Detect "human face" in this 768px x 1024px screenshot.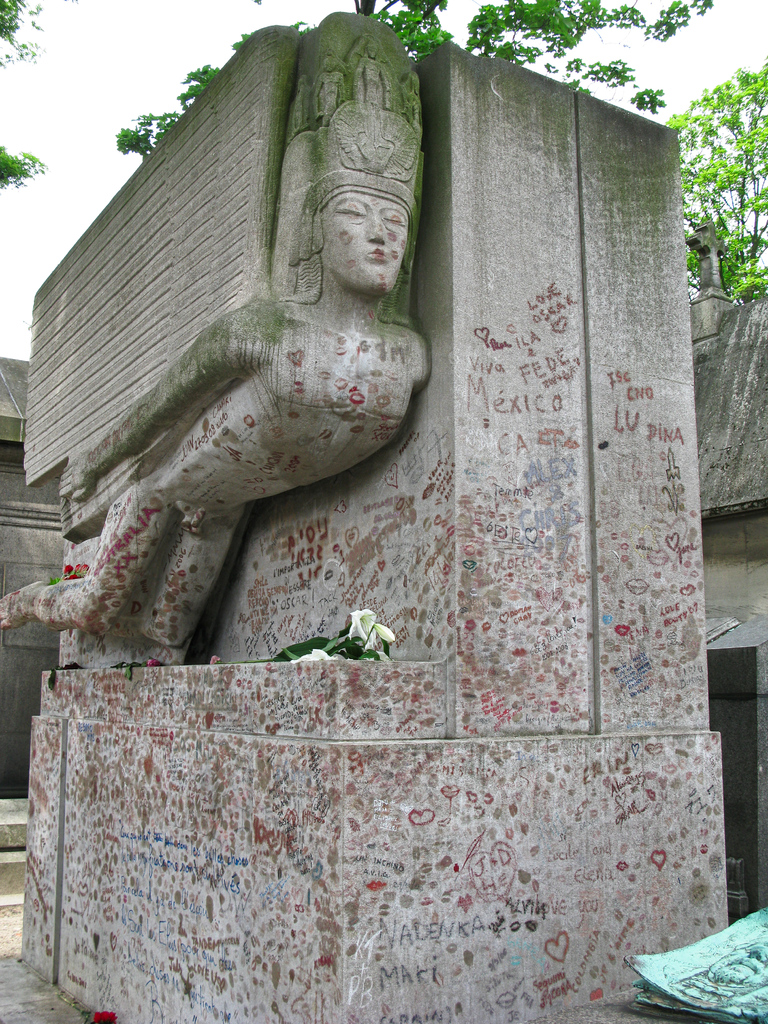
Detection: box=[321, 204, 411, 303].
